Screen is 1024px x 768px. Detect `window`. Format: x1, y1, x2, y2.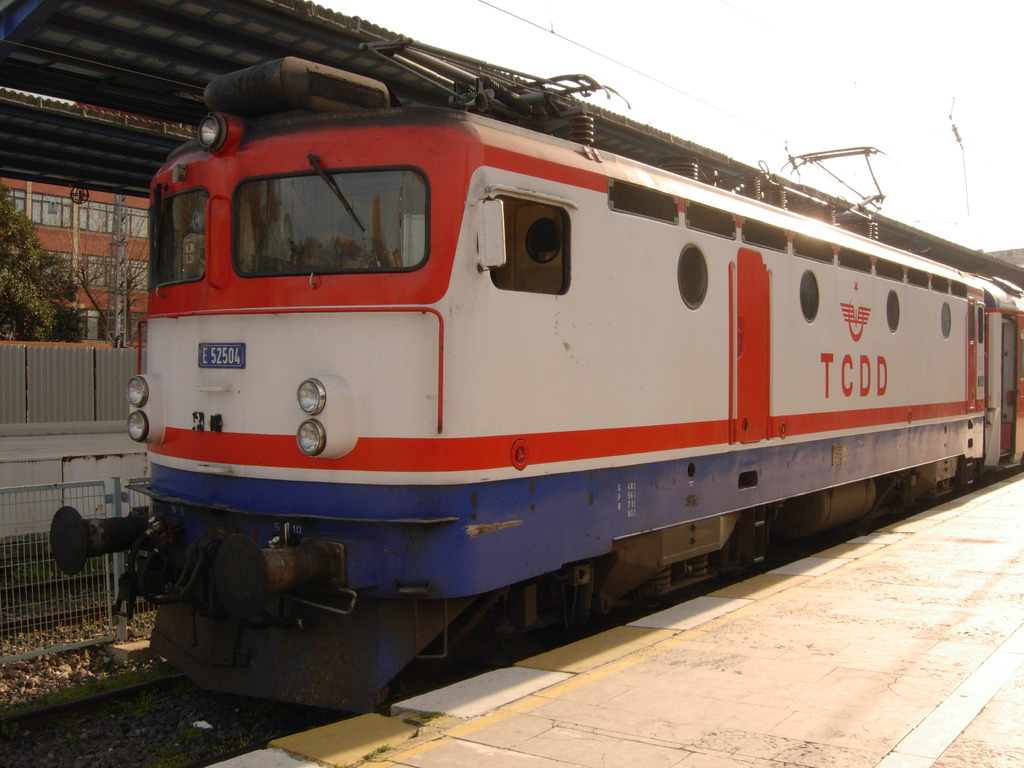
6, 187, 24, 221.
